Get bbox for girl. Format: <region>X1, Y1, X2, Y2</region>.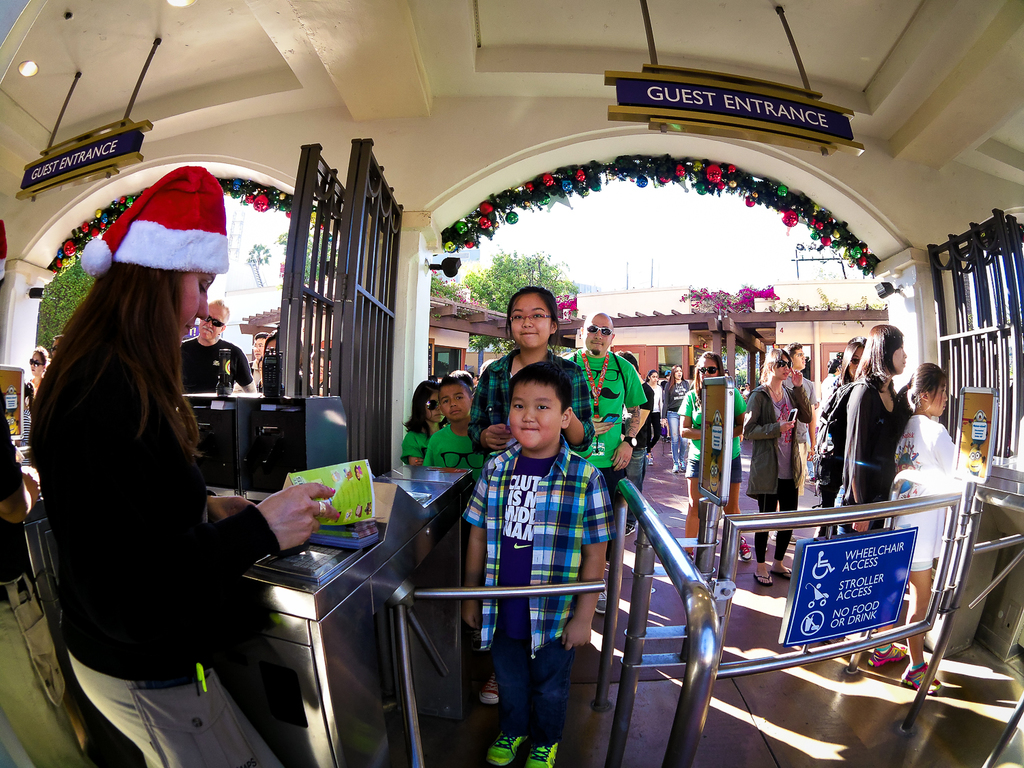
<region>31, 168, 315, 767</region>.
